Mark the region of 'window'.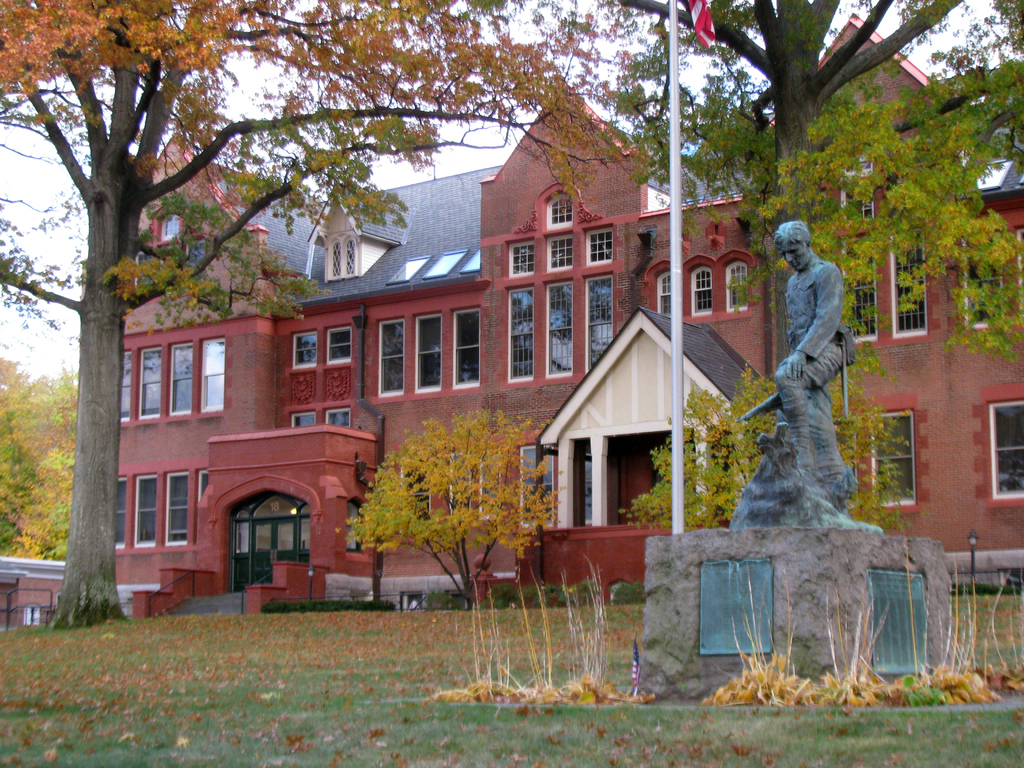
Region: <box>132,474,160,548</box>.
